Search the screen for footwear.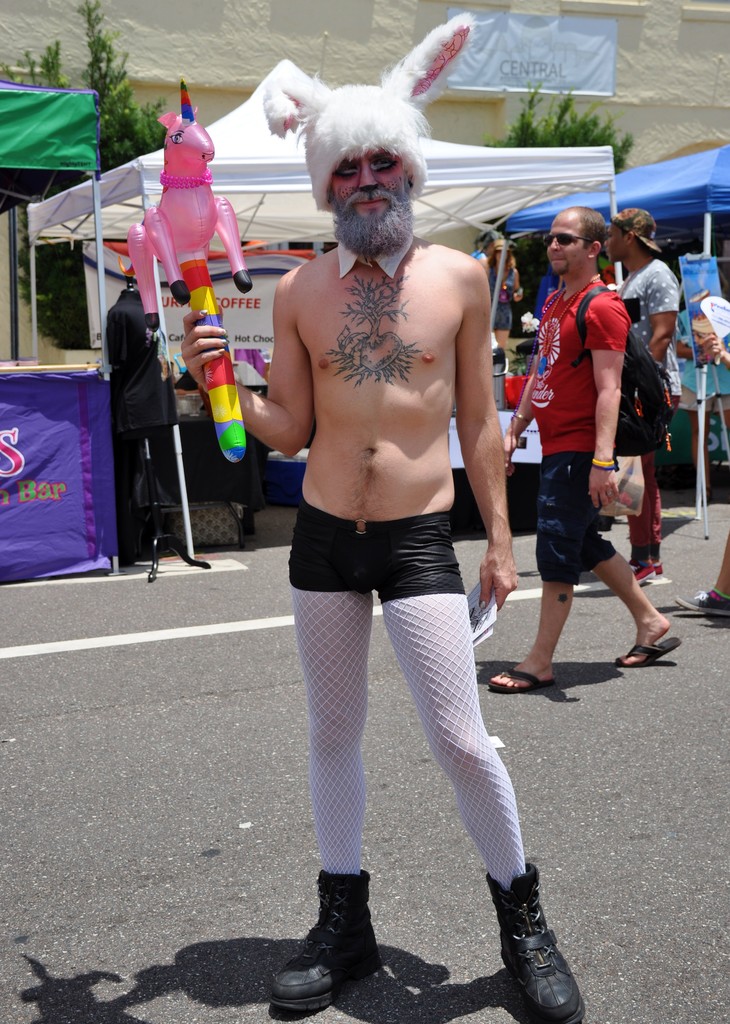
Found at BBox(674, 586, 729, 617).
